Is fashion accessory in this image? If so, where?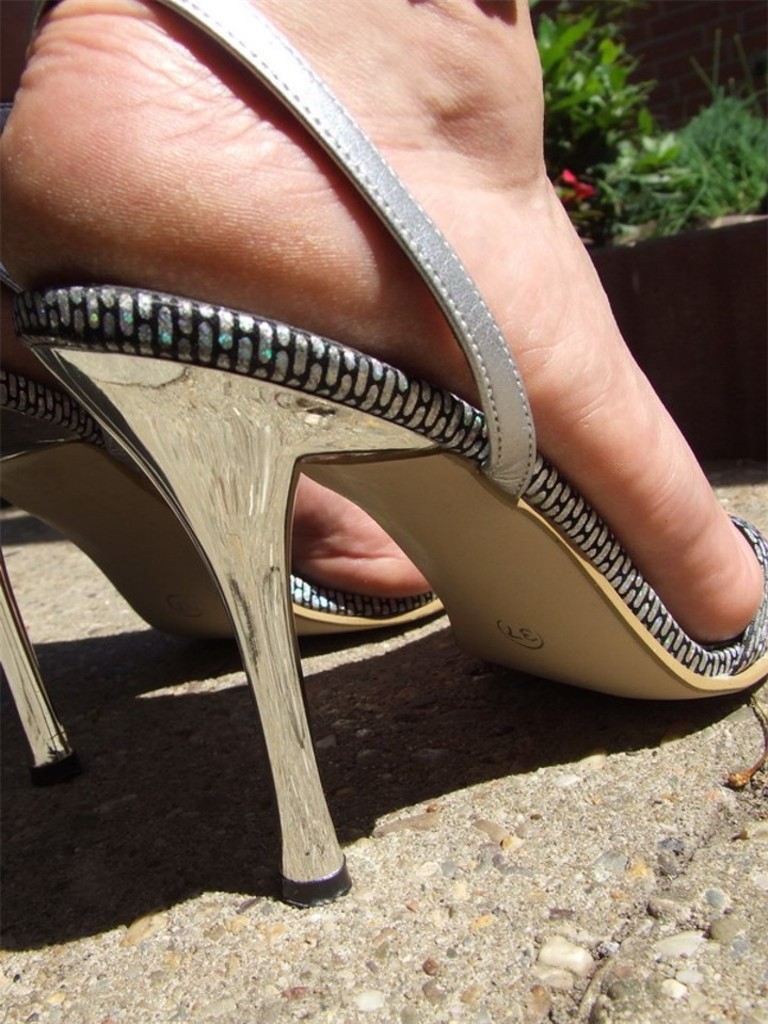
Yes, at bbox=[0, 365, 450, 787].
